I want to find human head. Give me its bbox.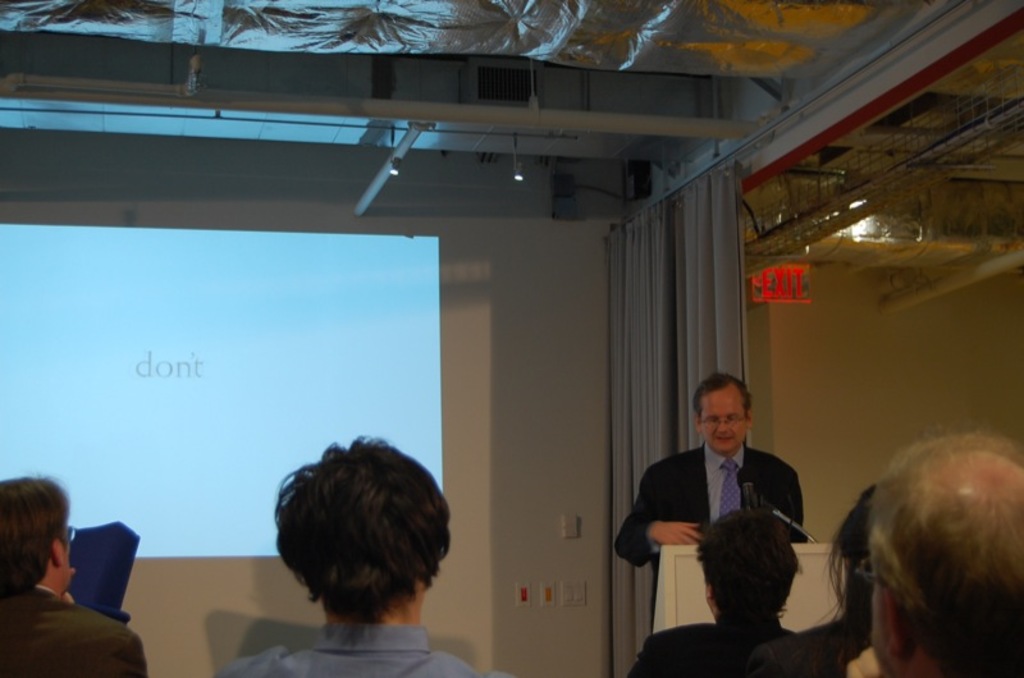
bbox=(0, 473, 78, 591).
